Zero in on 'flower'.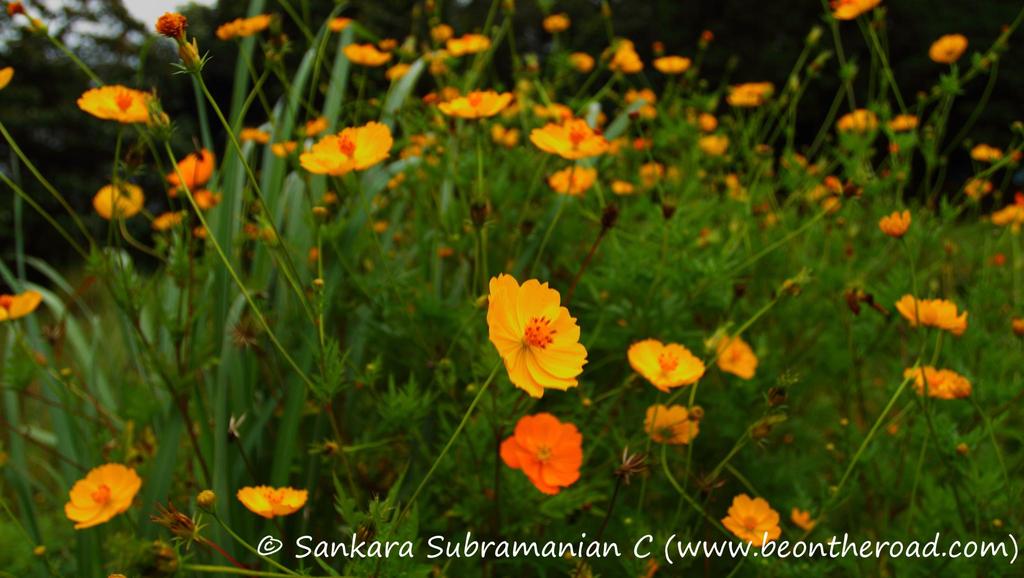
Zeroed in: bbox(536, 163, 597, 192).
